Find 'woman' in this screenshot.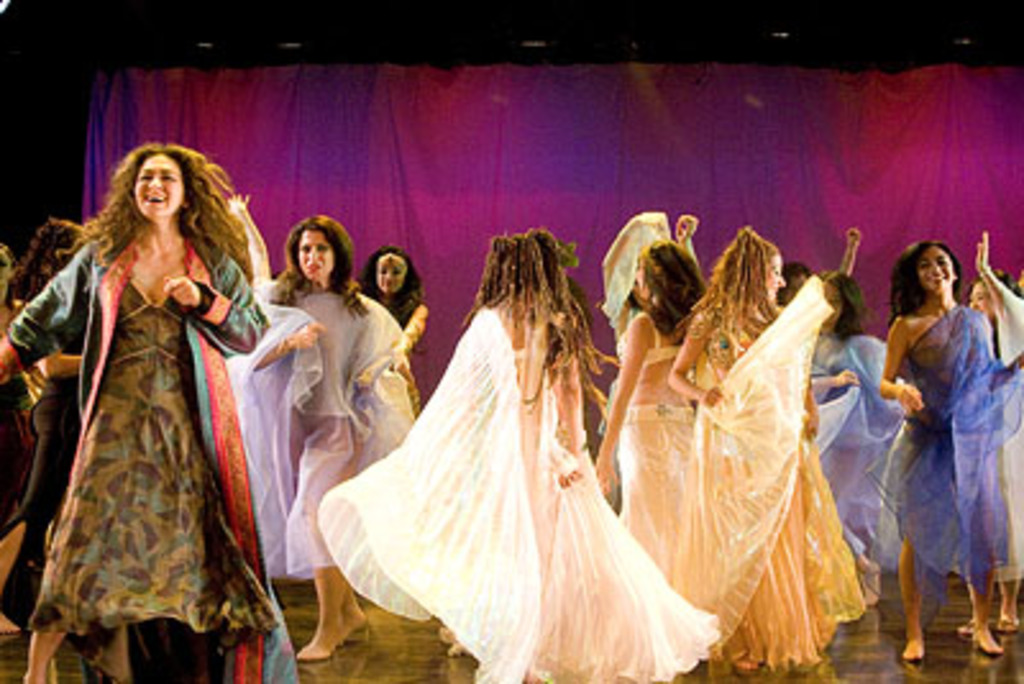
The bounding box for 'woman' is <region>960, 233, 1021, 640</region>.
